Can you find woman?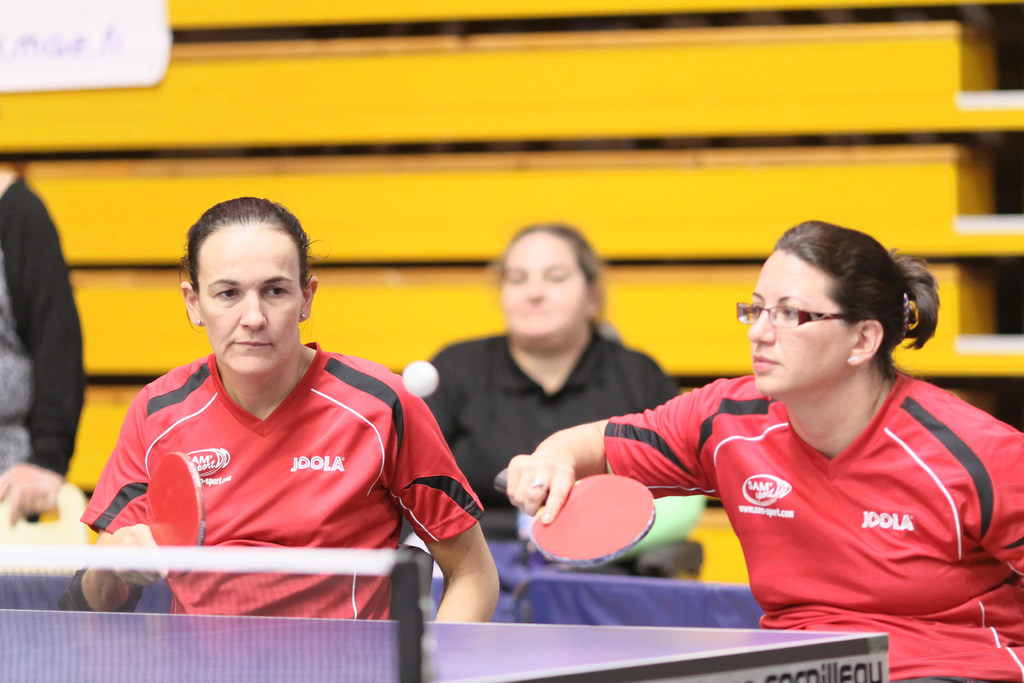
Yes, bounding box: detection(72, 195, 508, 682).
